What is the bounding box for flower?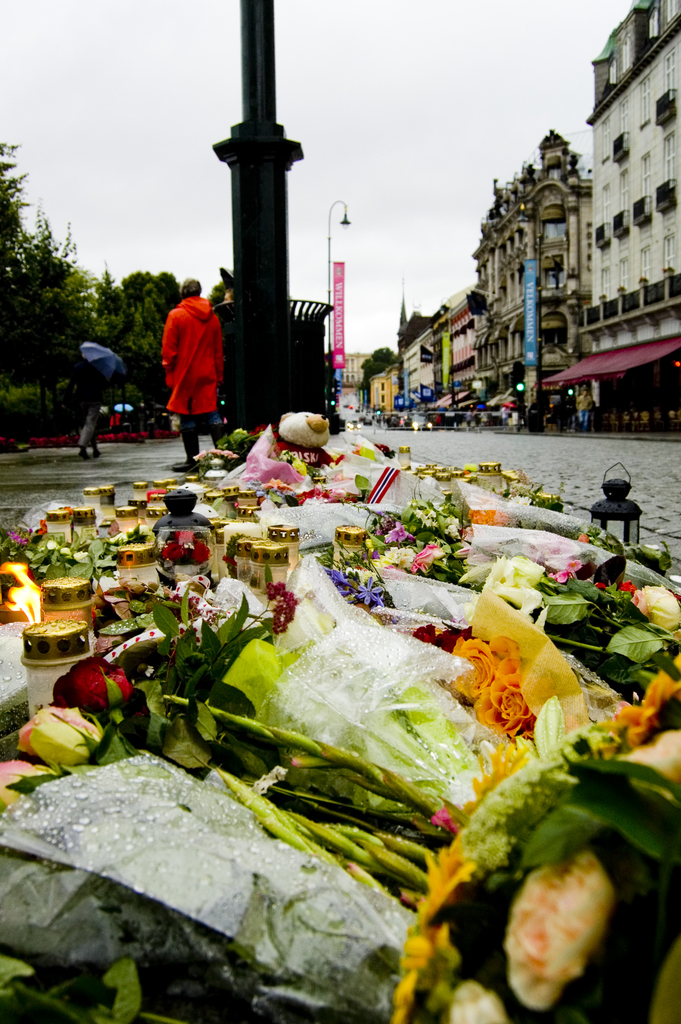
[x1=33, y1=515, x2=49, y2=533].
